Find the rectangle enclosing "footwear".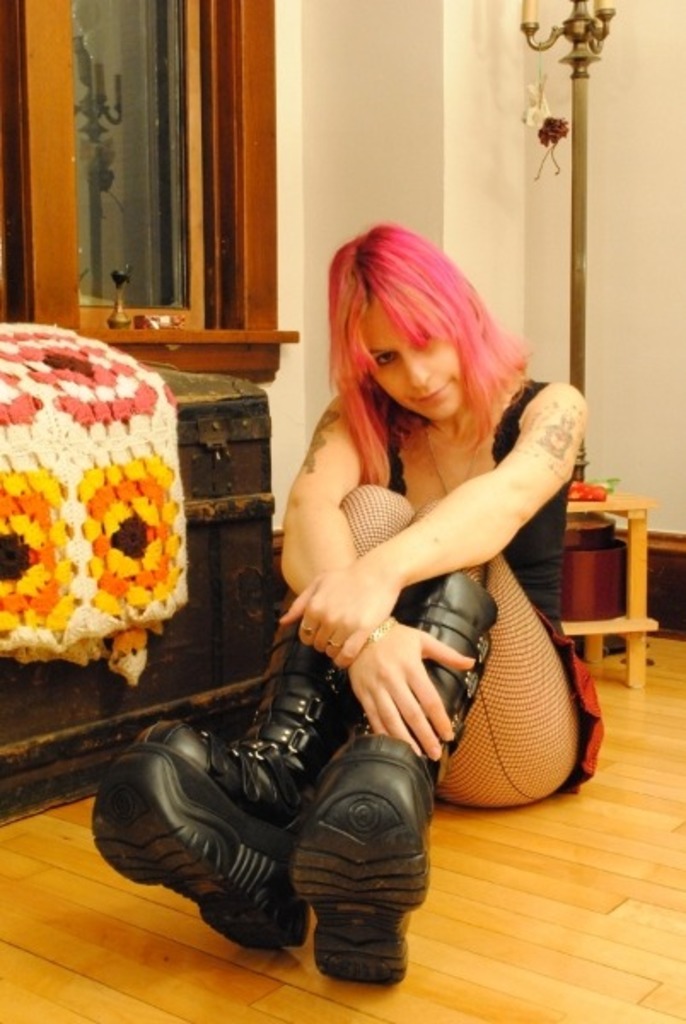
(80, 568, 411, 961).
